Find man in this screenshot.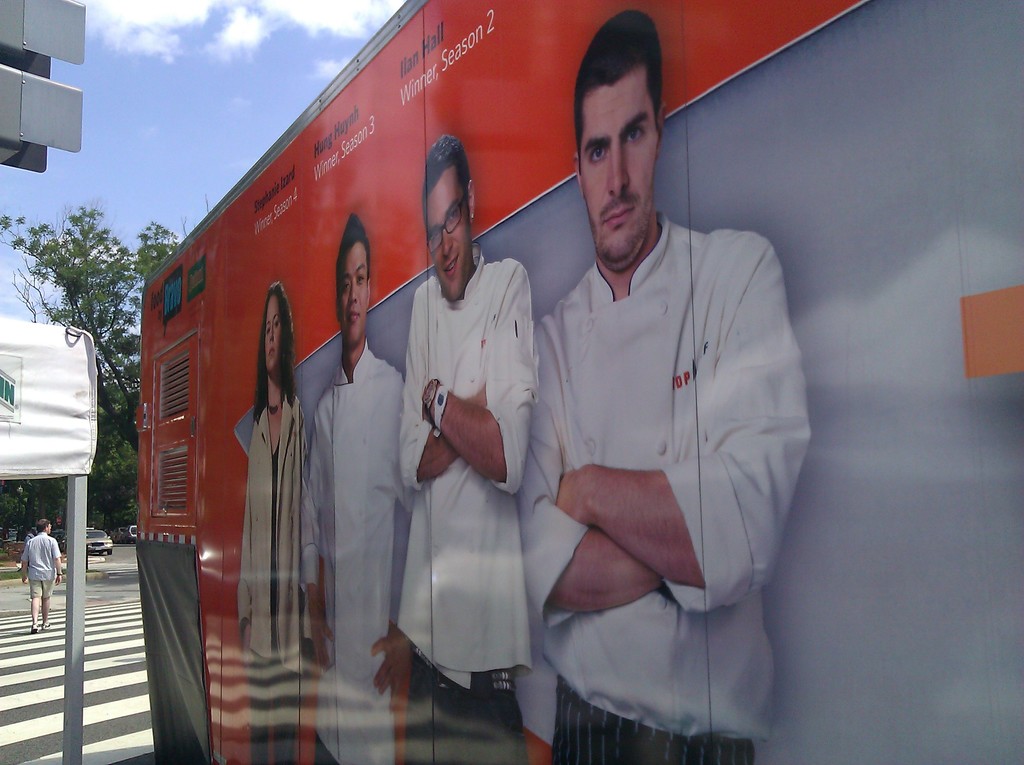
The bounding box for man is (x1=305, y1=209, x2=406, y2=760).
